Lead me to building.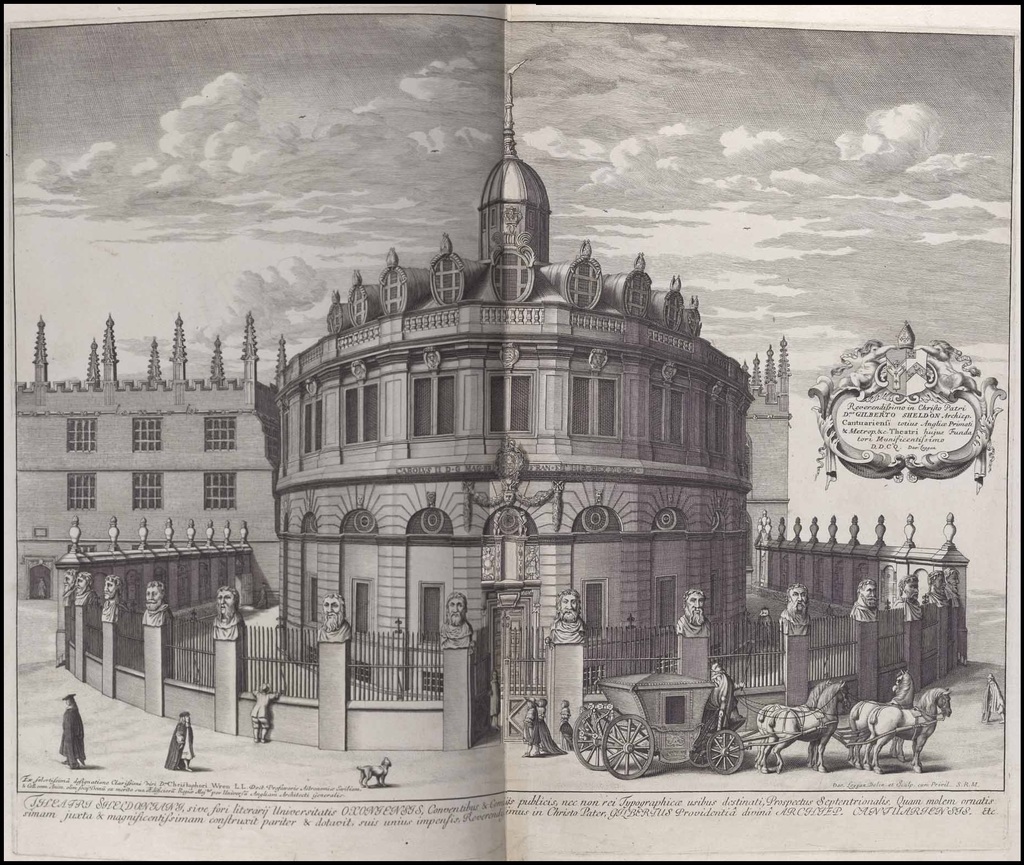
Lead to pyautogui.locateOnScreen(2, 67, 751, 743).
